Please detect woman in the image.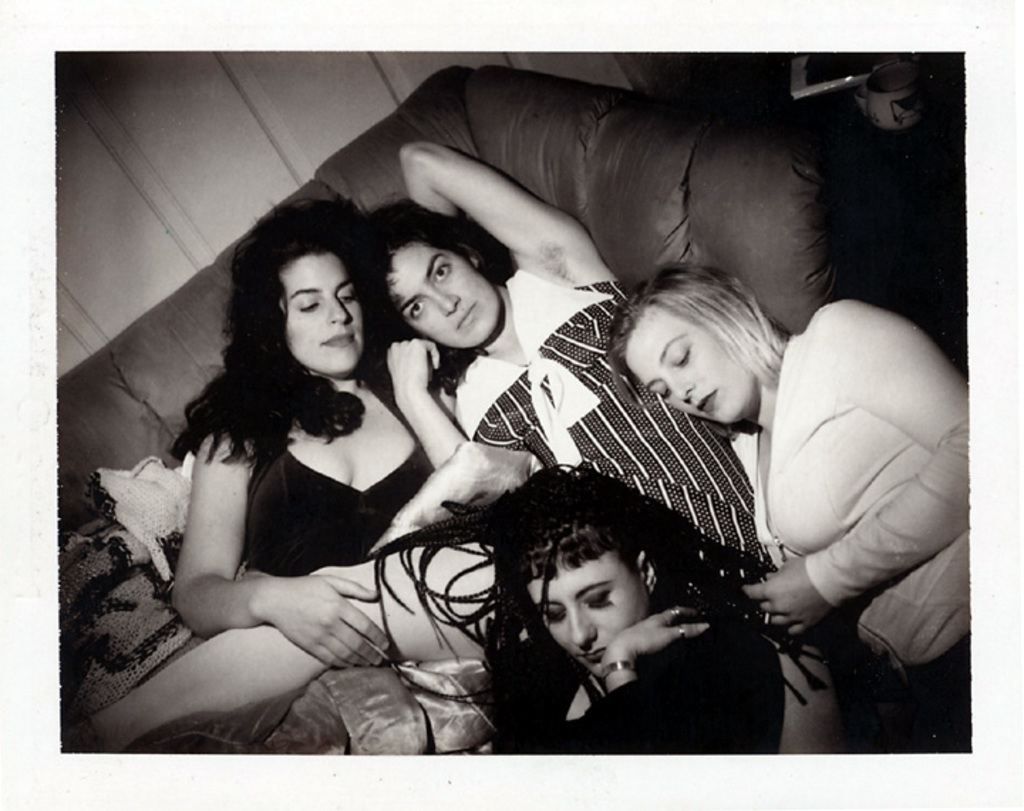
detection(73, 131, 863, 757).
